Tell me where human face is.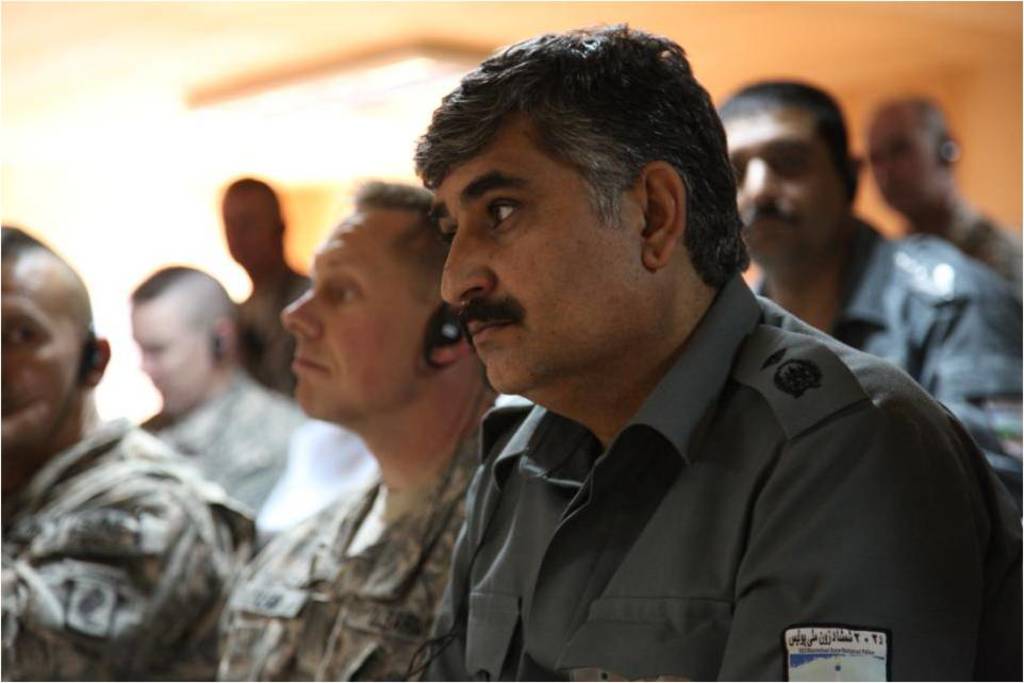
human face is at box=[431, 118, 646, 396].
